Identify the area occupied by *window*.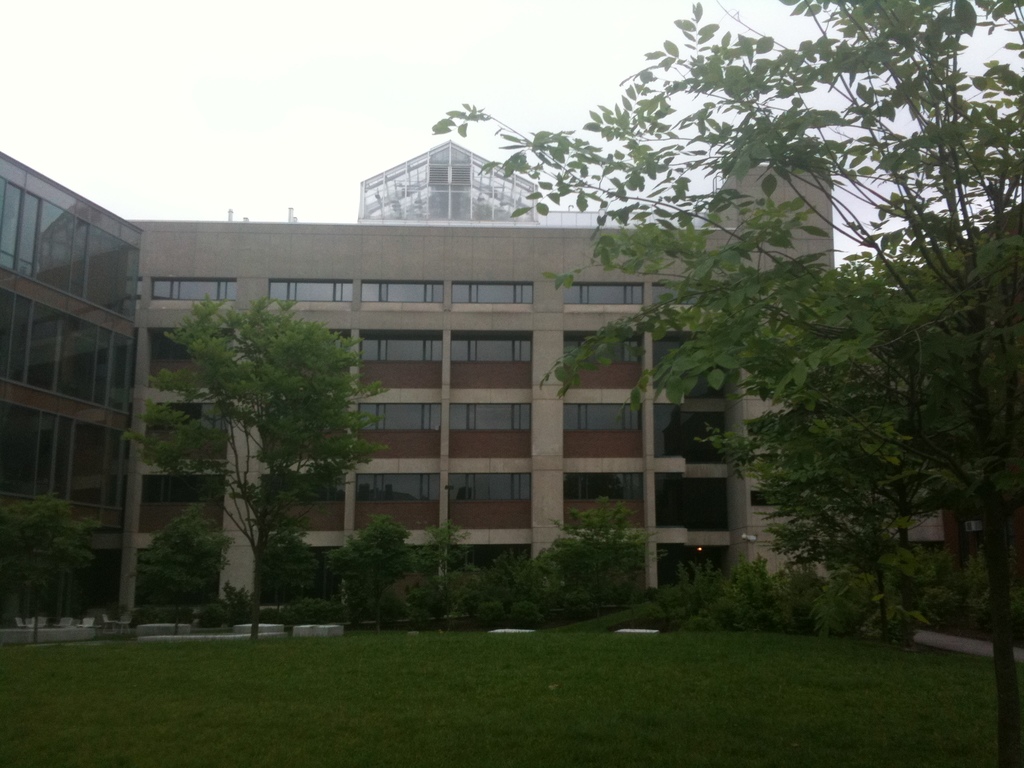
Area: (446,545,533,569).
